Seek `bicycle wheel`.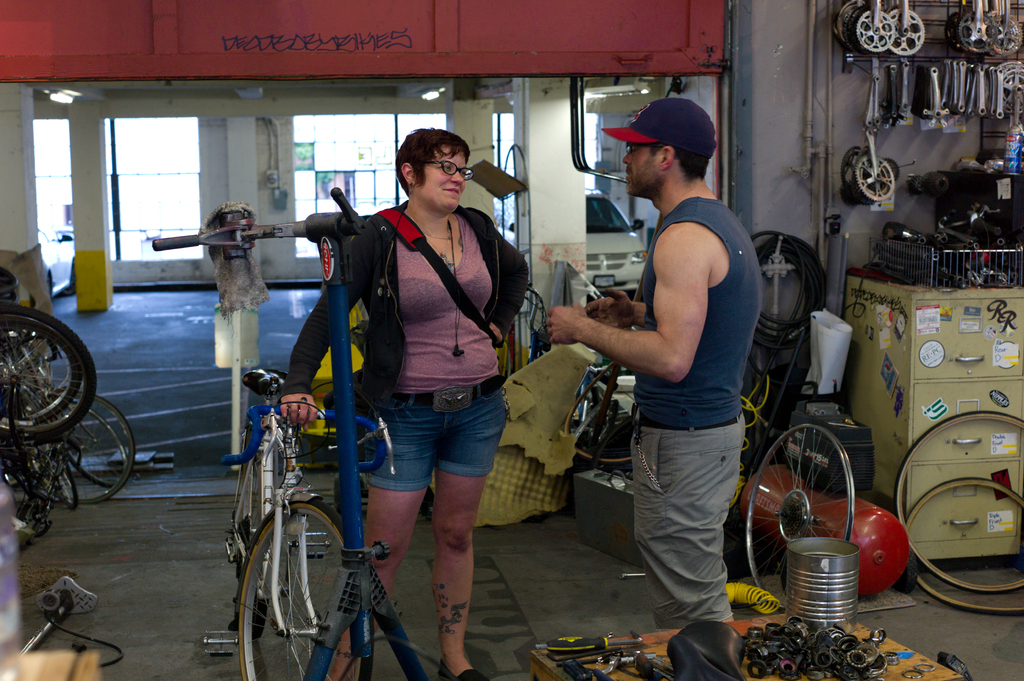
(237, 499, 374, 680).
